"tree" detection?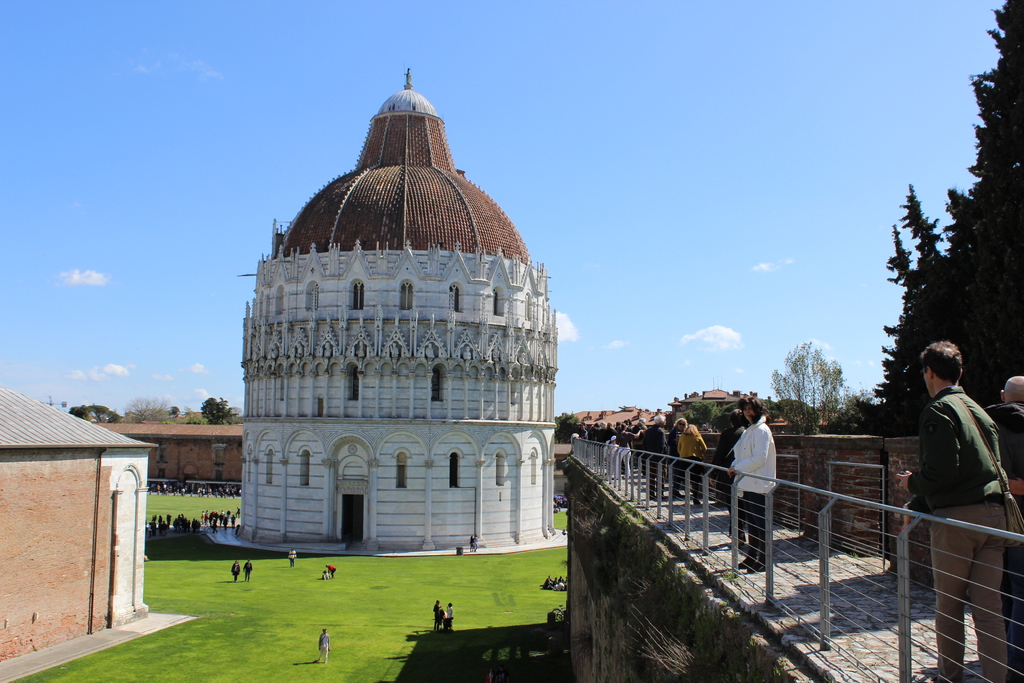
543:409:601:446
